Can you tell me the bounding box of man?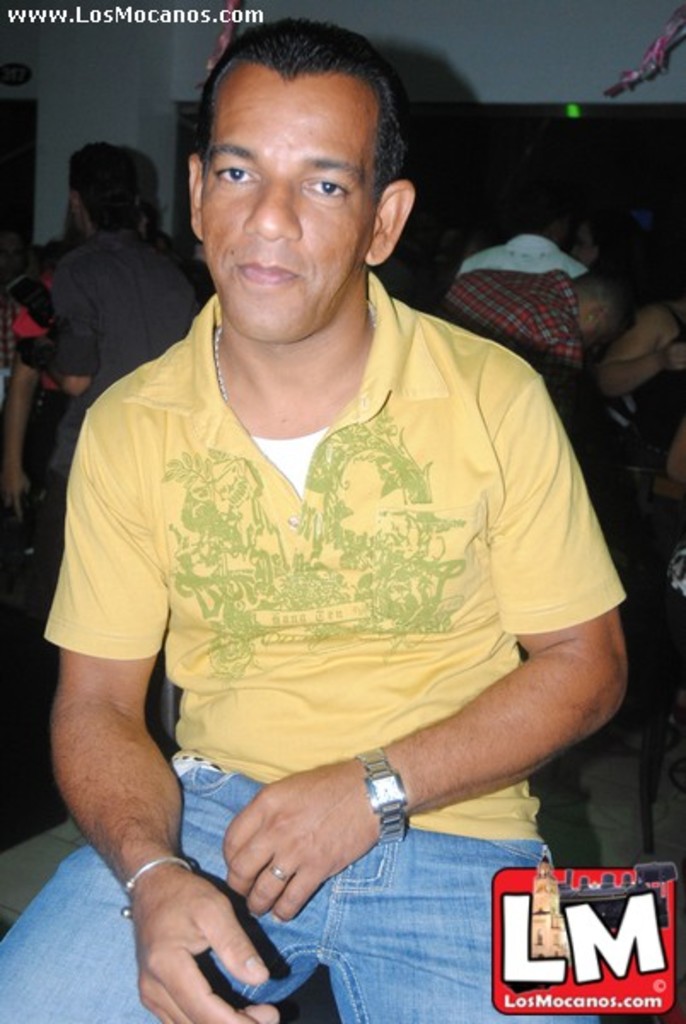
[x1=24, y1=150, x2=254, y2=563].
